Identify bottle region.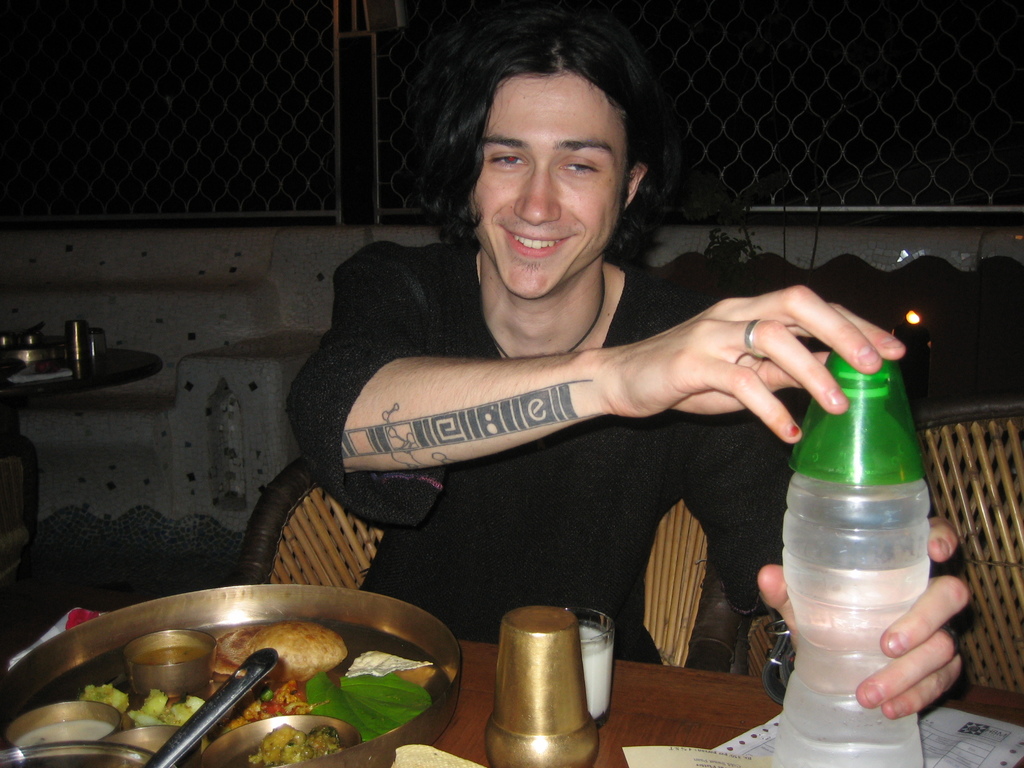
Region: <box>776,347,926,767</box>.
